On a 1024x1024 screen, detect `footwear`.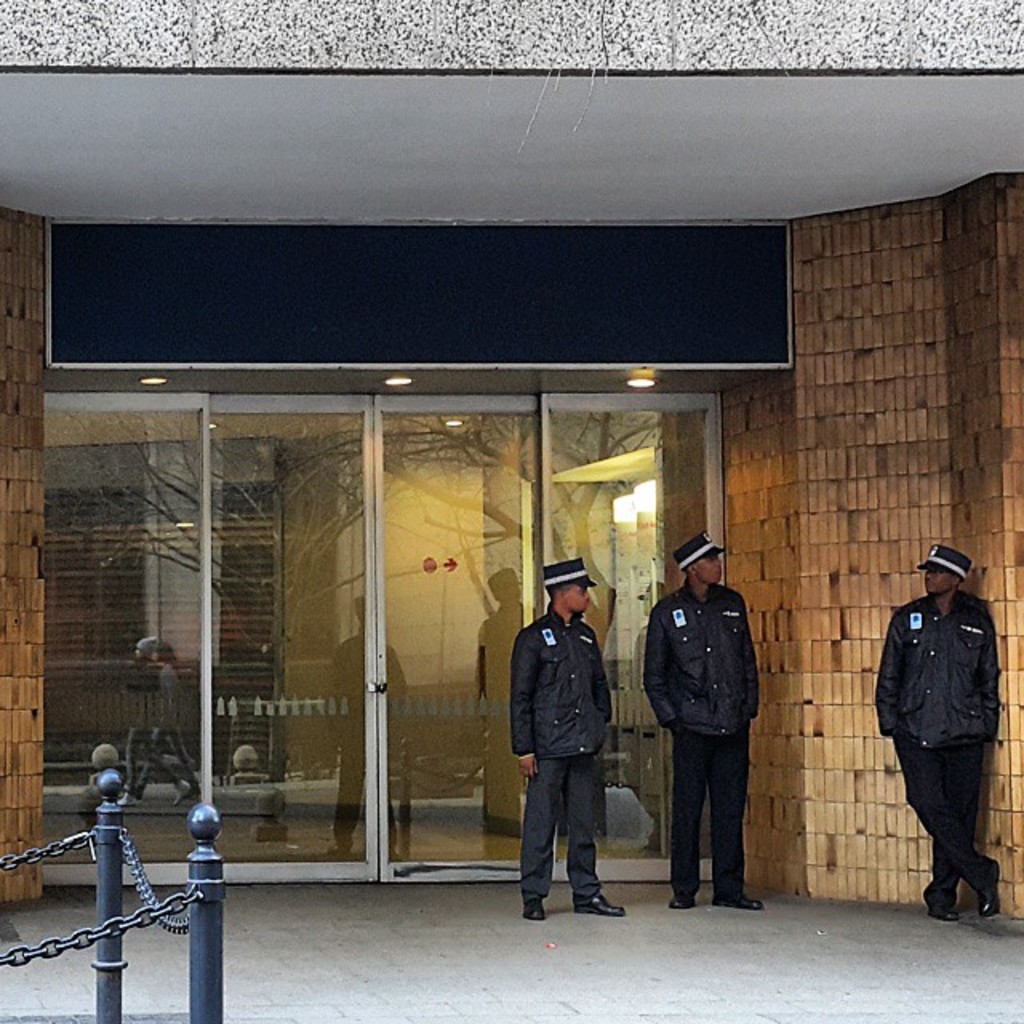
bbox=[974, 861, 998, 915].
